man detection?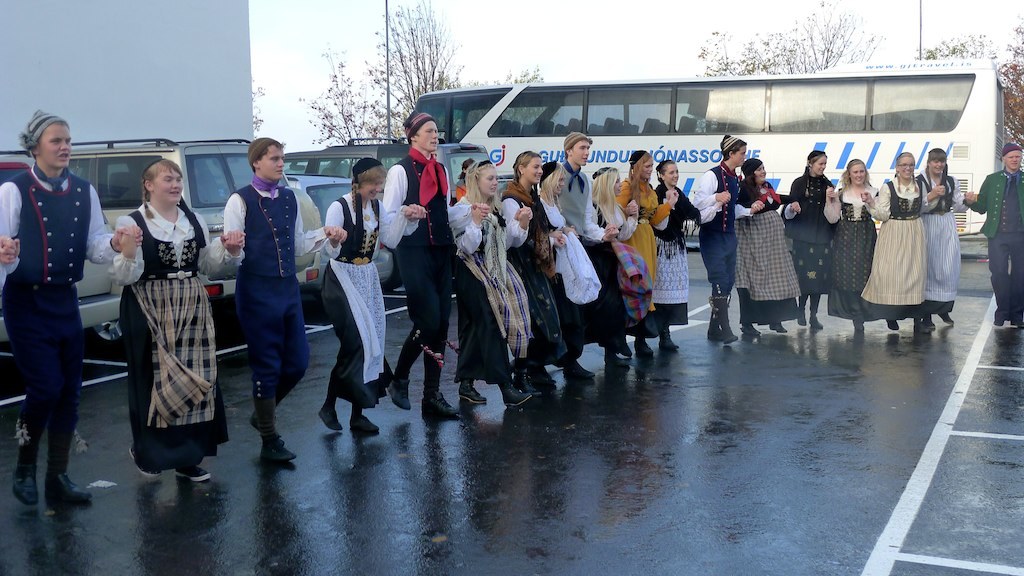
695:133:762:350
